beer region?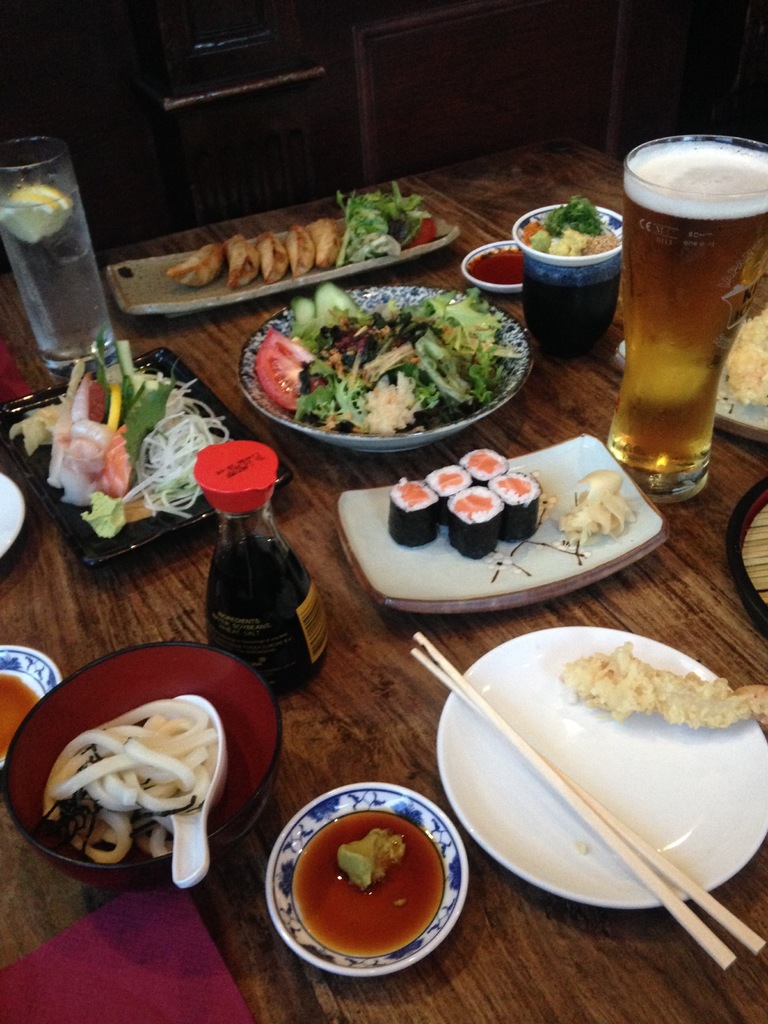
593 118 767 505
